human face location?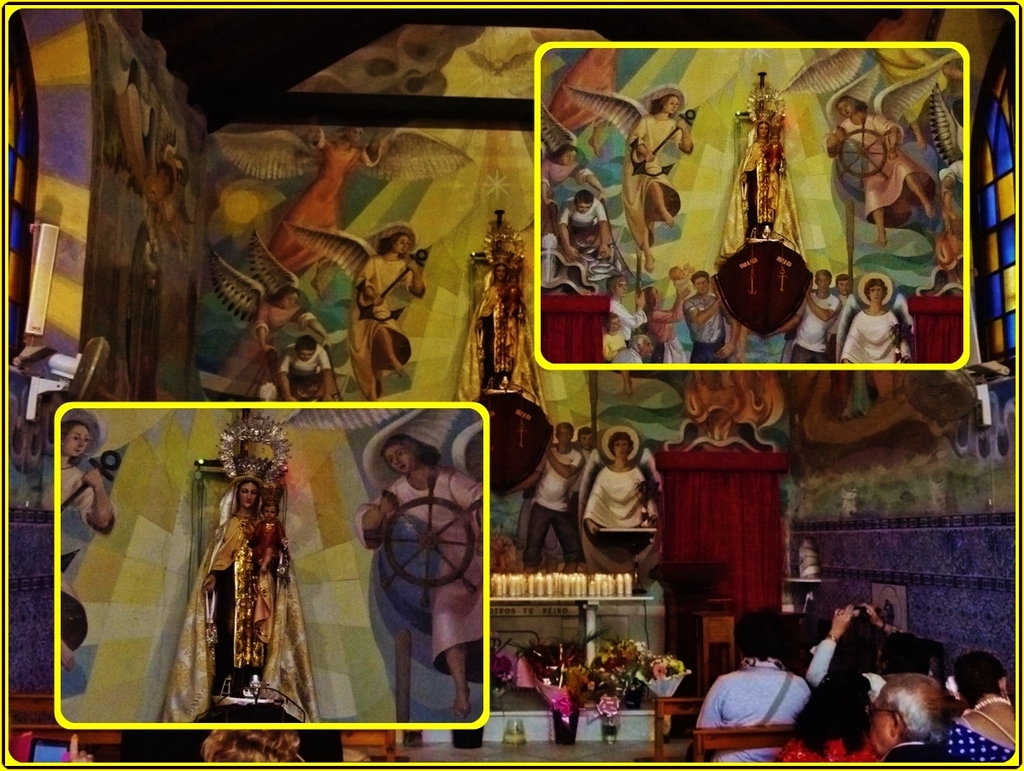
box=[664, 95, 685, 113]
